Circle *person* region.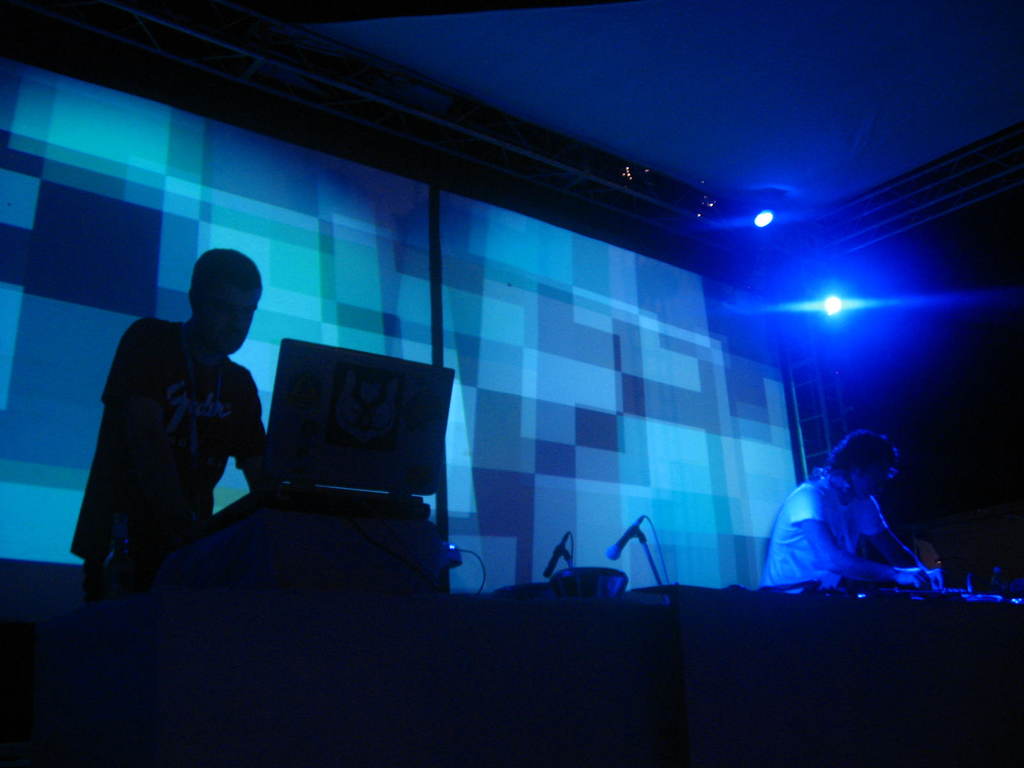
Region: (757, 419, 949, 606).
